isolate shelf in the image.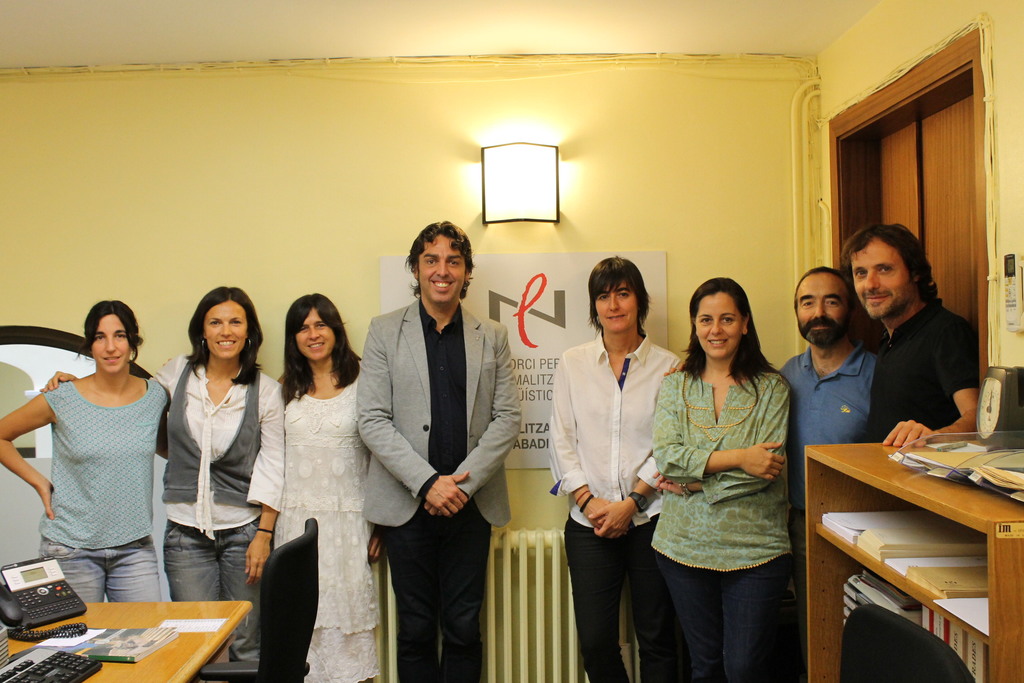
Isolated region: x1=824, y1=549, x2=984, y2=682.
